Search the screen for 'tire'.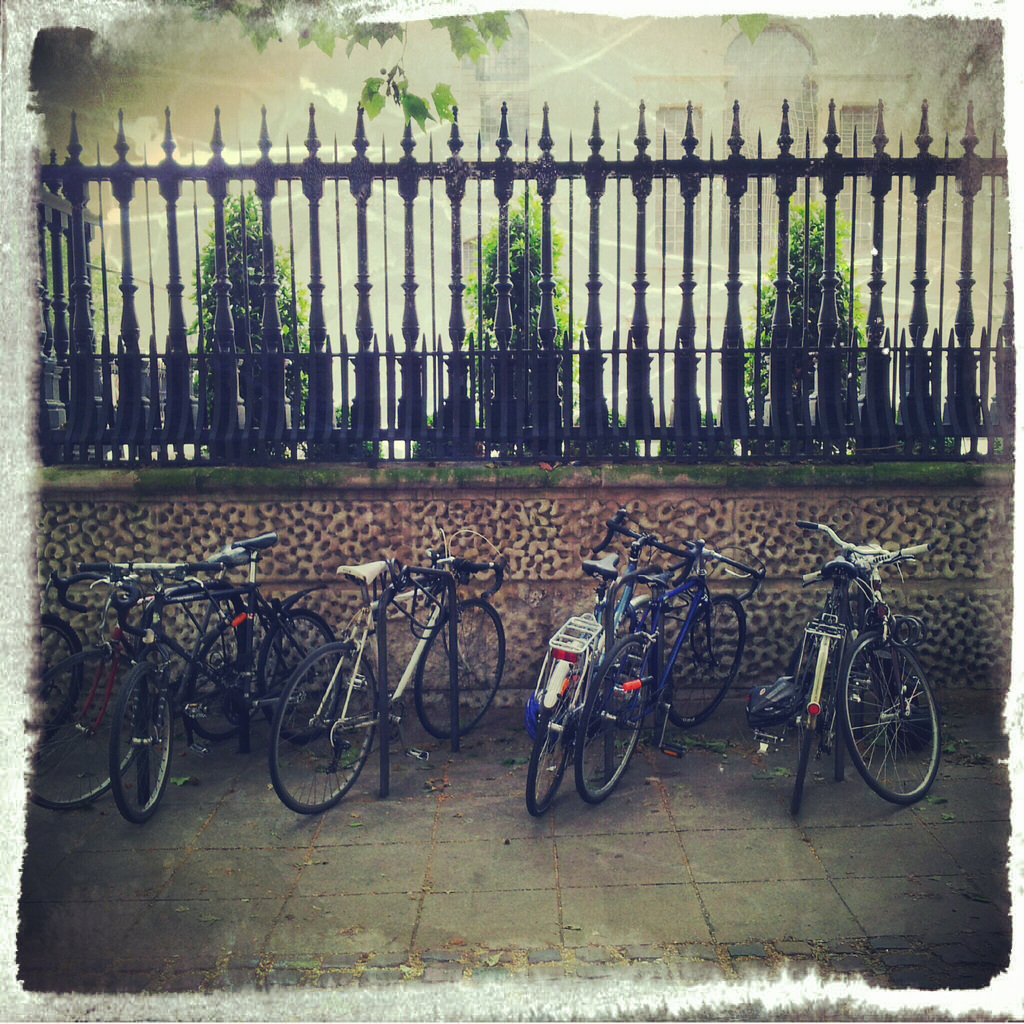
Found at (187,627,279,739).
